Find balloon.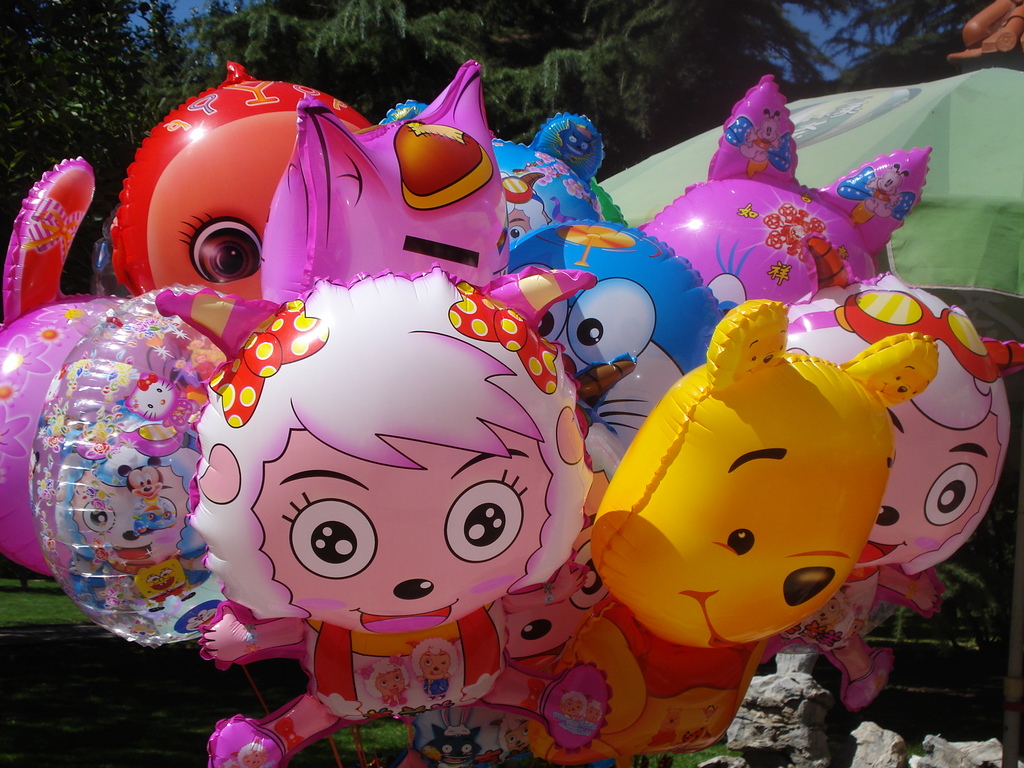
<box>778,269,1023,707</box>.
